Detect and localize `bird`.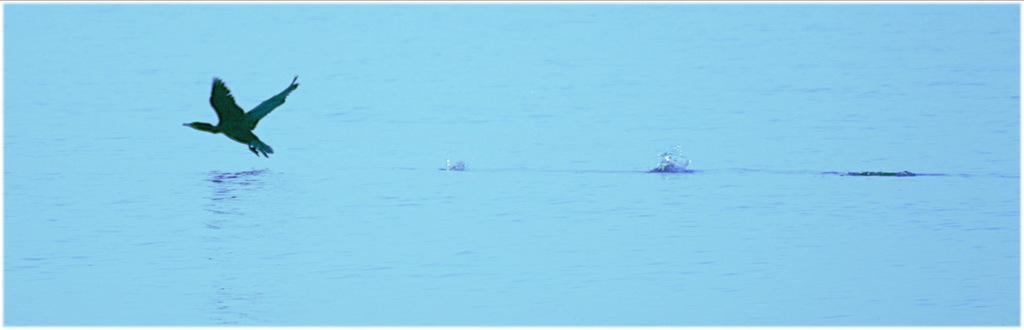
Localized at box=[166, 72, 297, 157].
